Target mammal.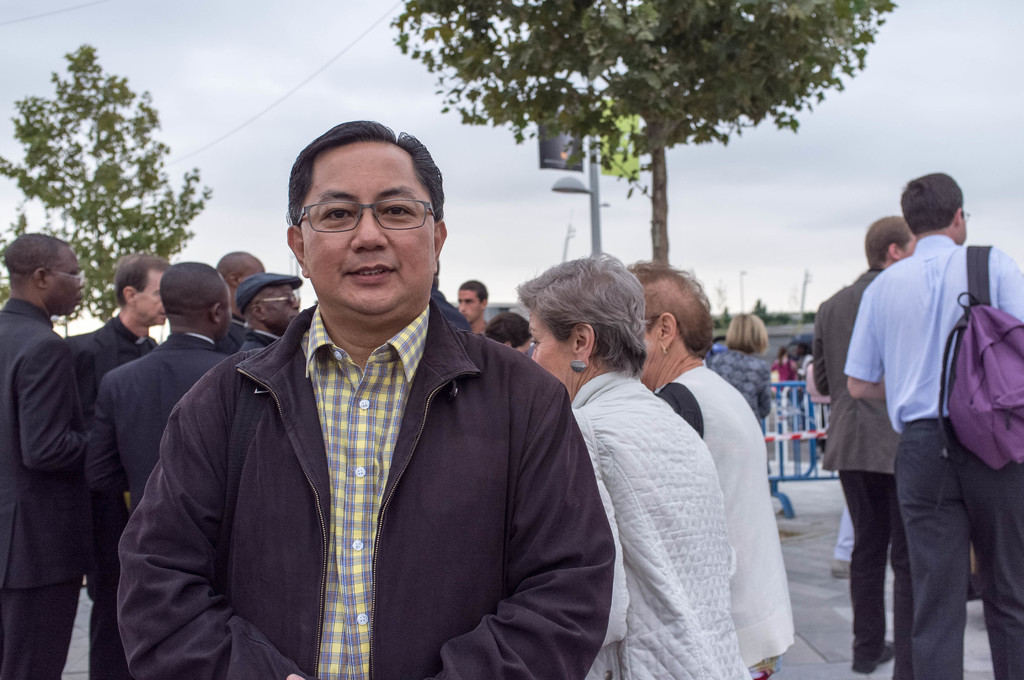
Target region: {"x1": 452, "y1": 277, "x2": 497, "y2": 338}.
